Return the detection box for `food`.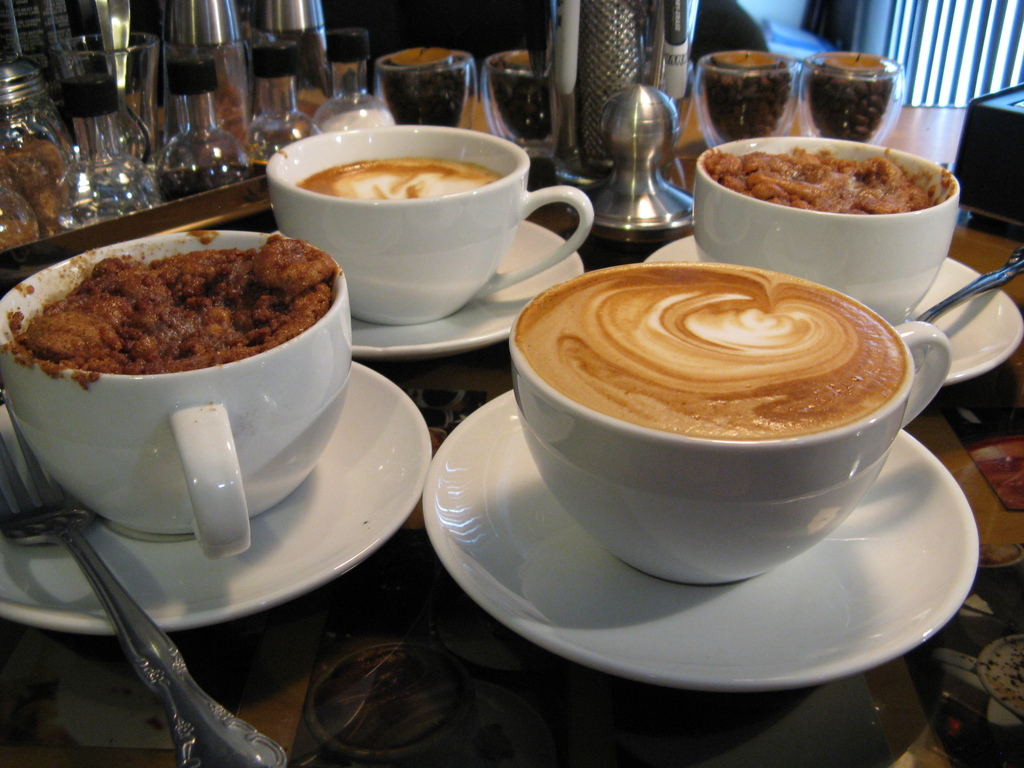
pyautogui.locateOnScreen(282, 158, 504, 216).
